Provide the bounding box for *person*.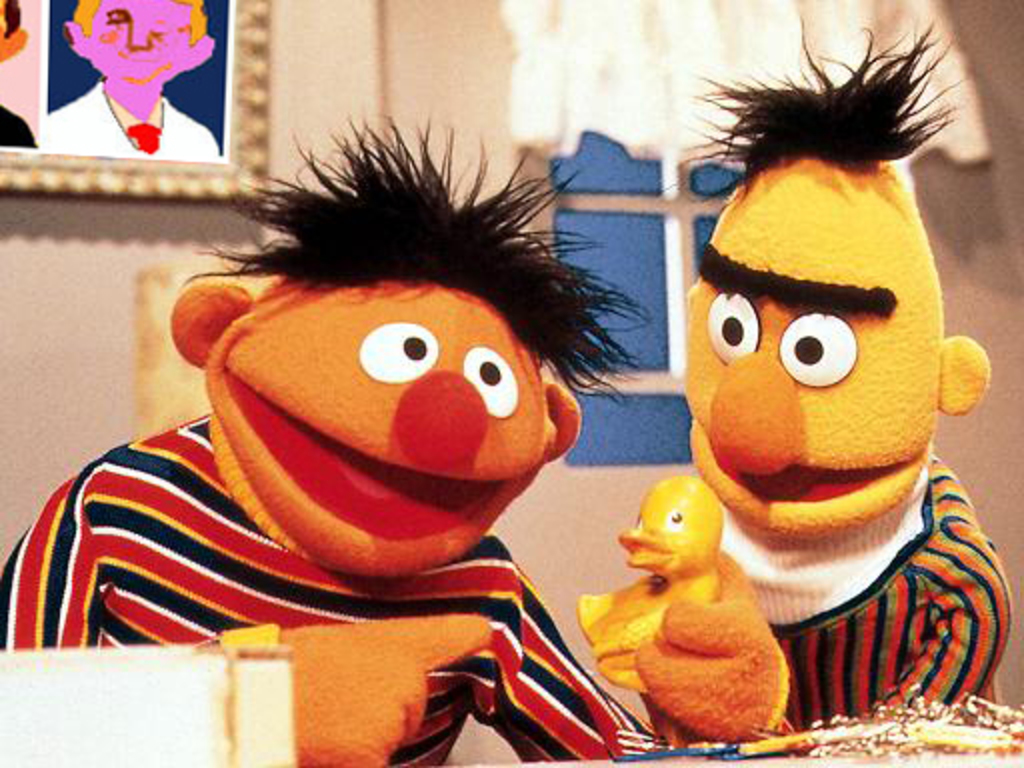
{"x1": 0, "y1": 96, "x2": 658, "y2": 766}.
